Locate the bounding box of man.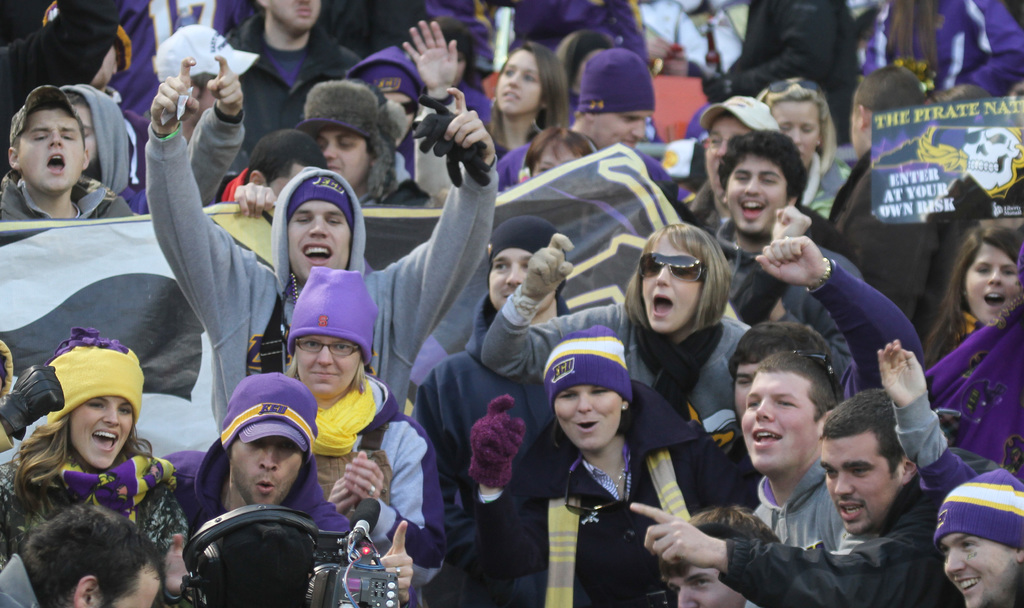
Bounding box: {"left": 0, "top": 87, "right": 137, "bottom": 224}.
